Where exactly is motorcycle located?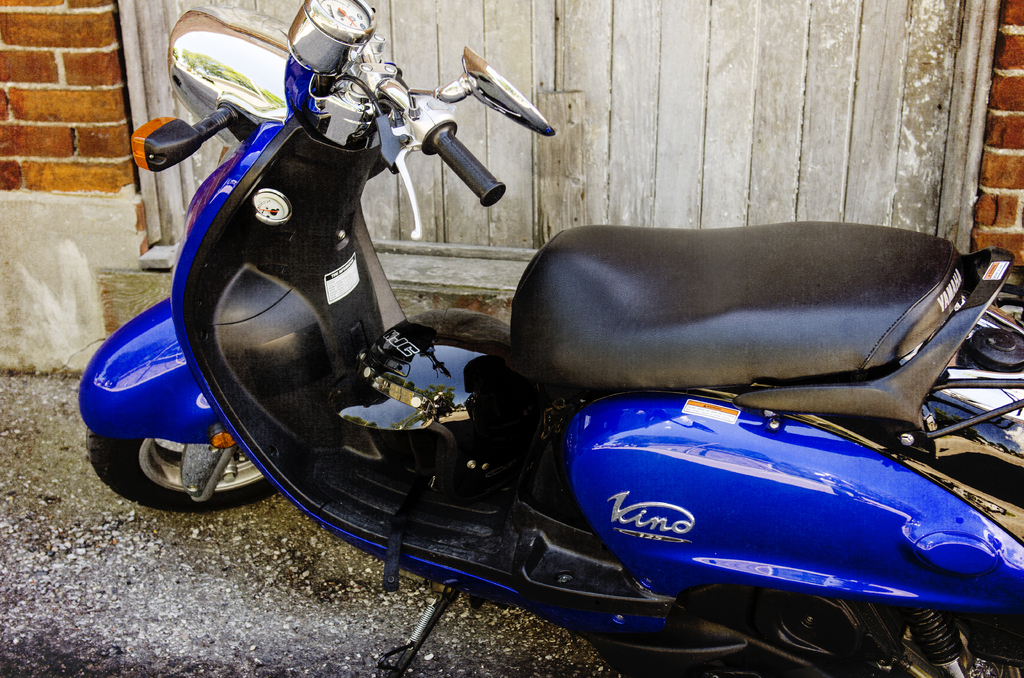
Its bounding box is (left=77, top=0, right=1023, bottom=677).
